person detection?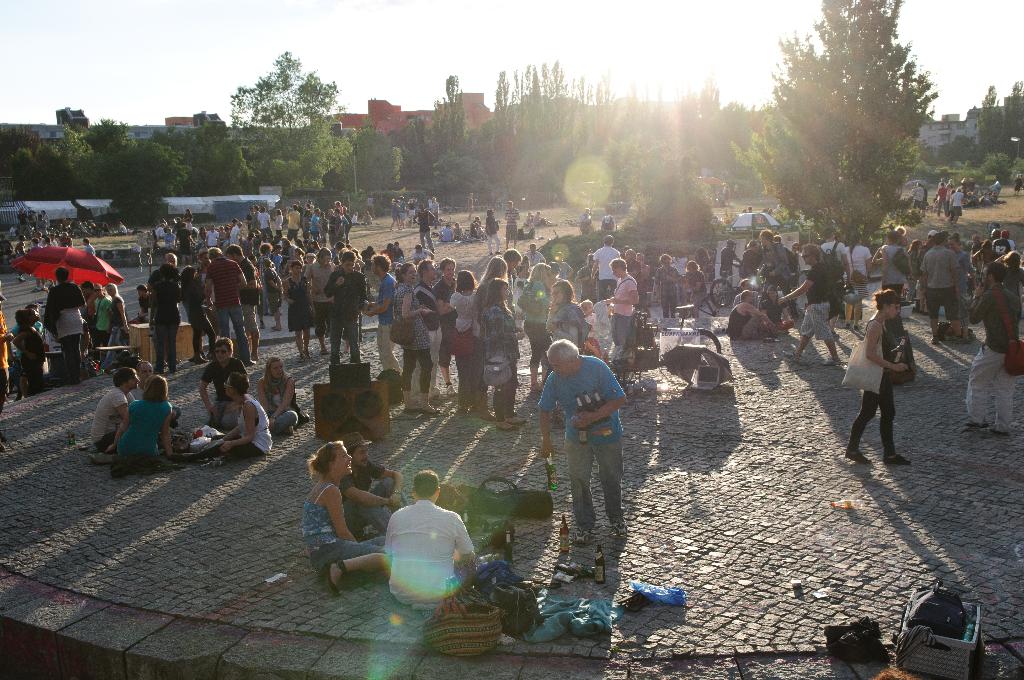
Rect(93, 355, 159, 477)
